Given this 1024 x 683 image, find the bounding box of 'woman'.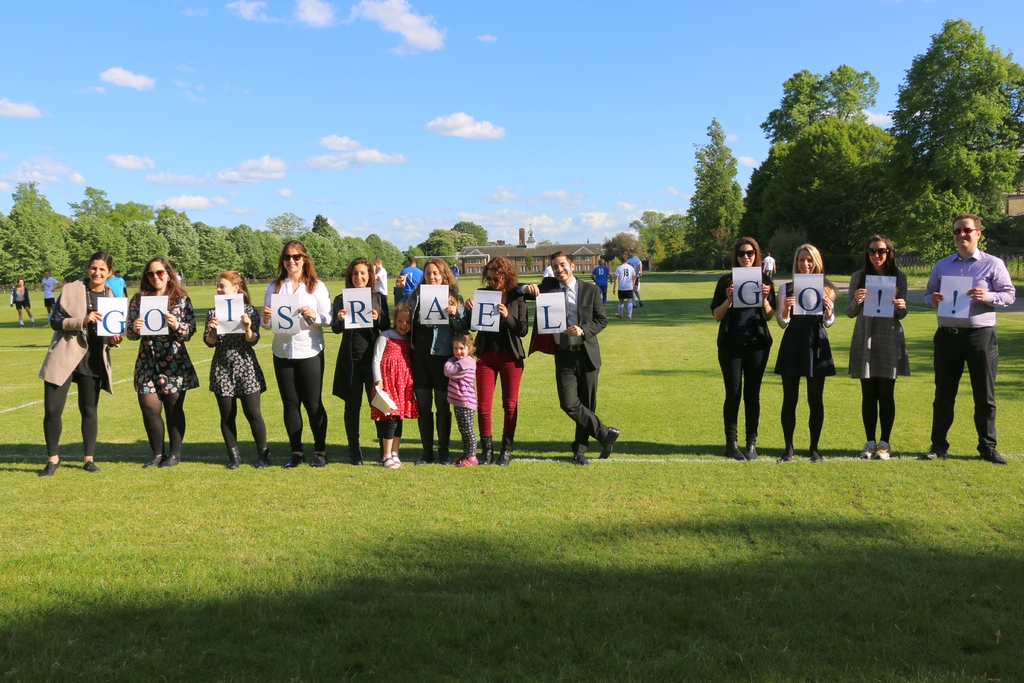
detection(710, 237, 776, 461).
